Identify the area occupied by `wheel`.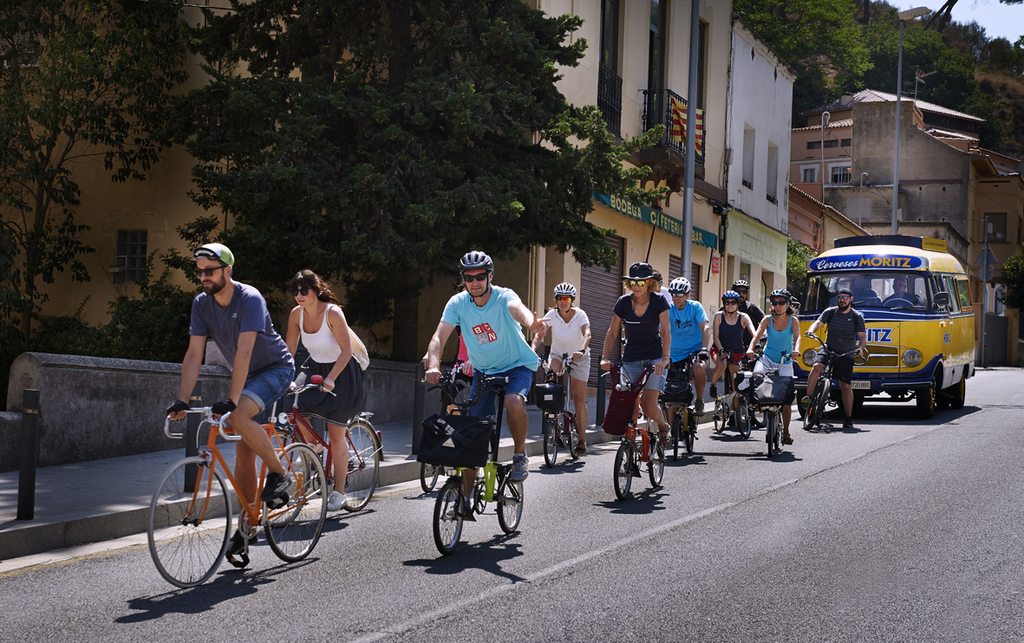
Area: {"x1": 649, "y1": 435, "x2": 664, "y2": 486}.
